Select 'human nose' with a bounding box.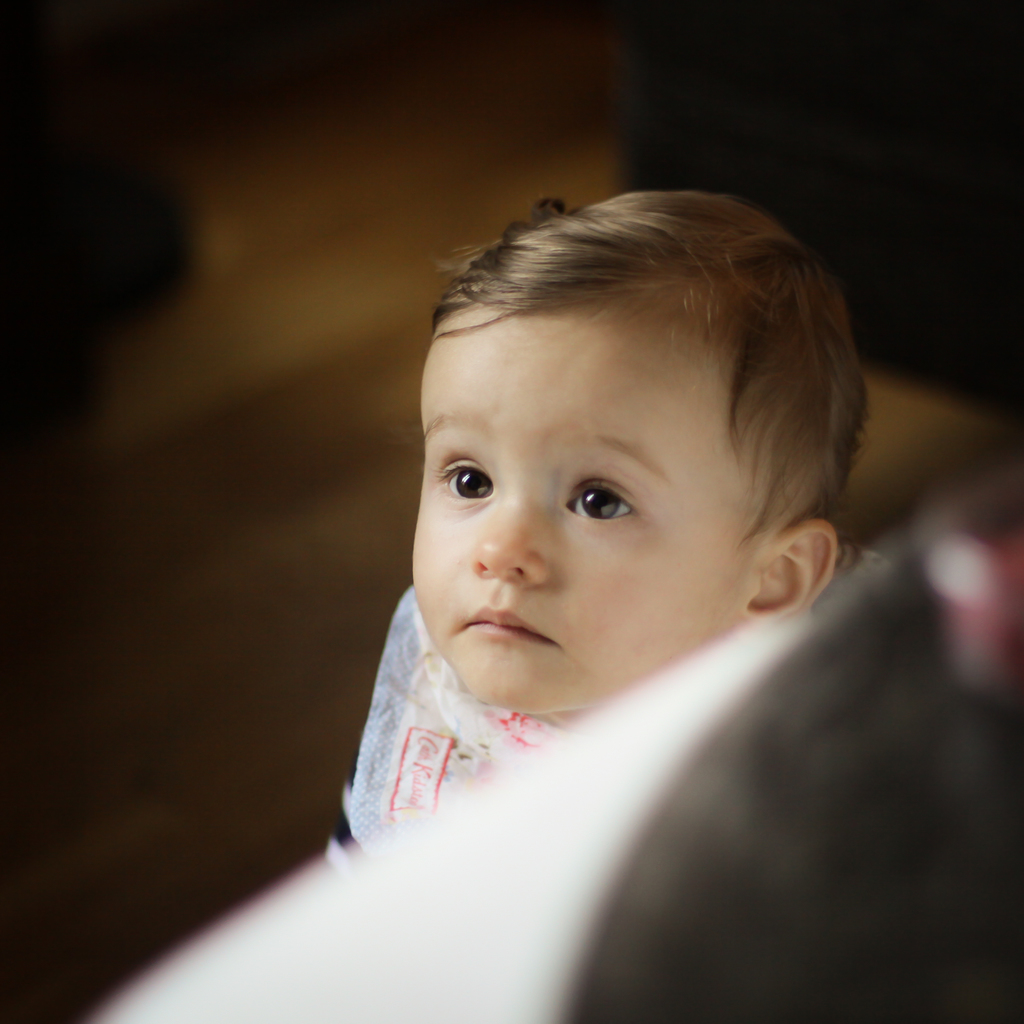
{"x1": 465, "y1": 486, "x2": 555, "y2": 586}.
